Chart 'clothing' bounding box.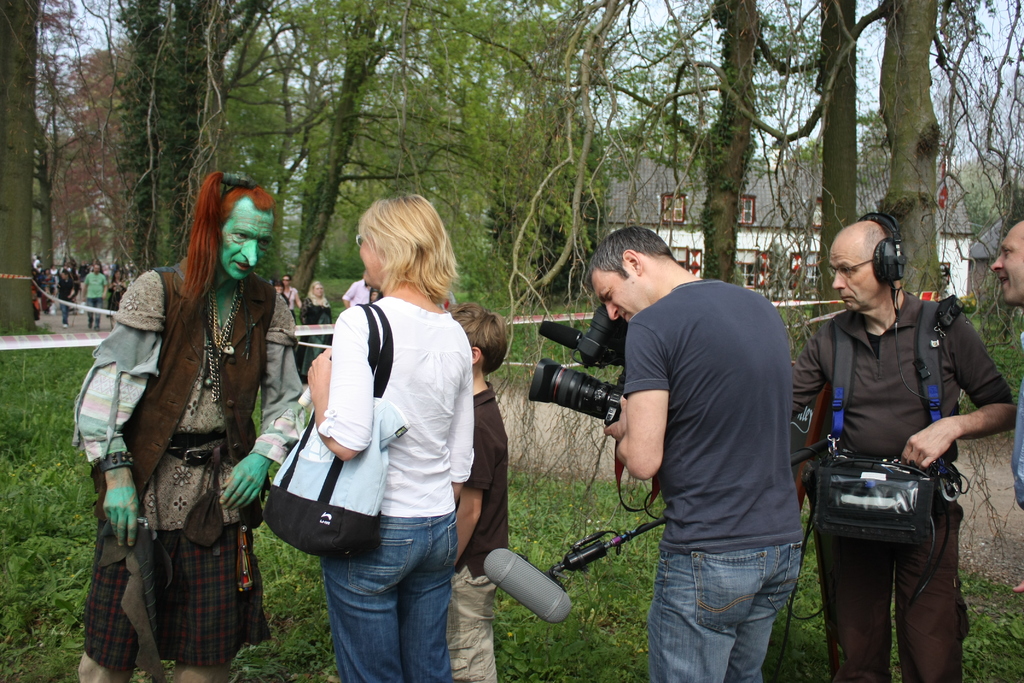
Charted: 319, 285, 476, 678.
